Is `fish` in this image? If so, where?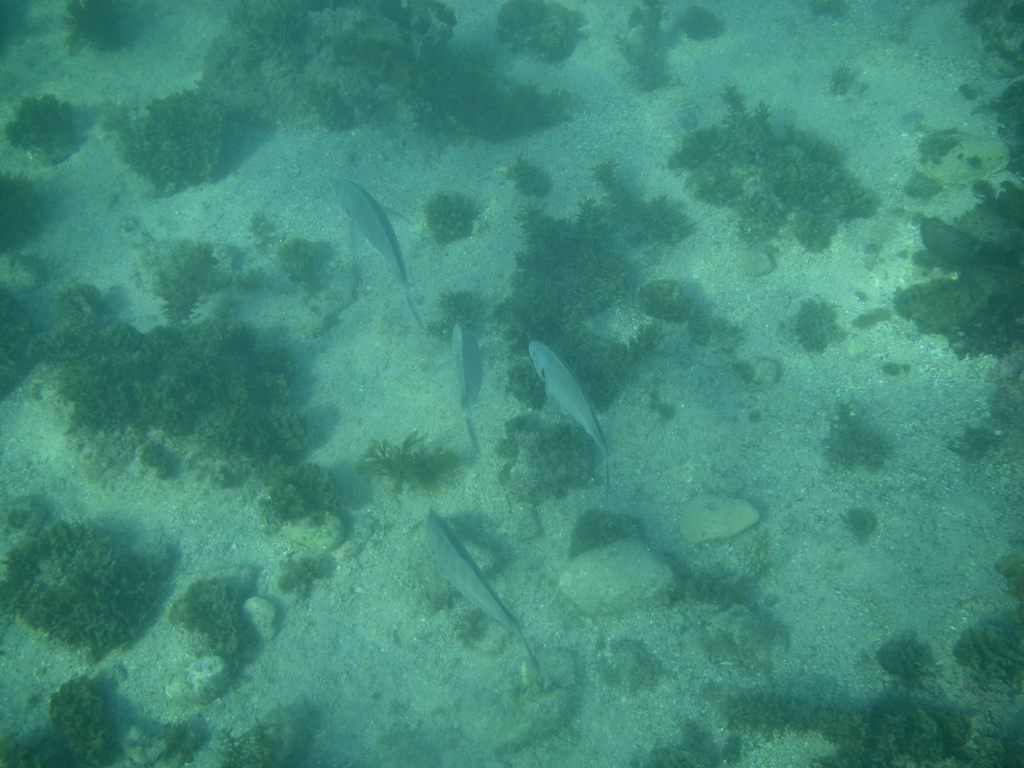
Yes, at 332/175/426/331.
